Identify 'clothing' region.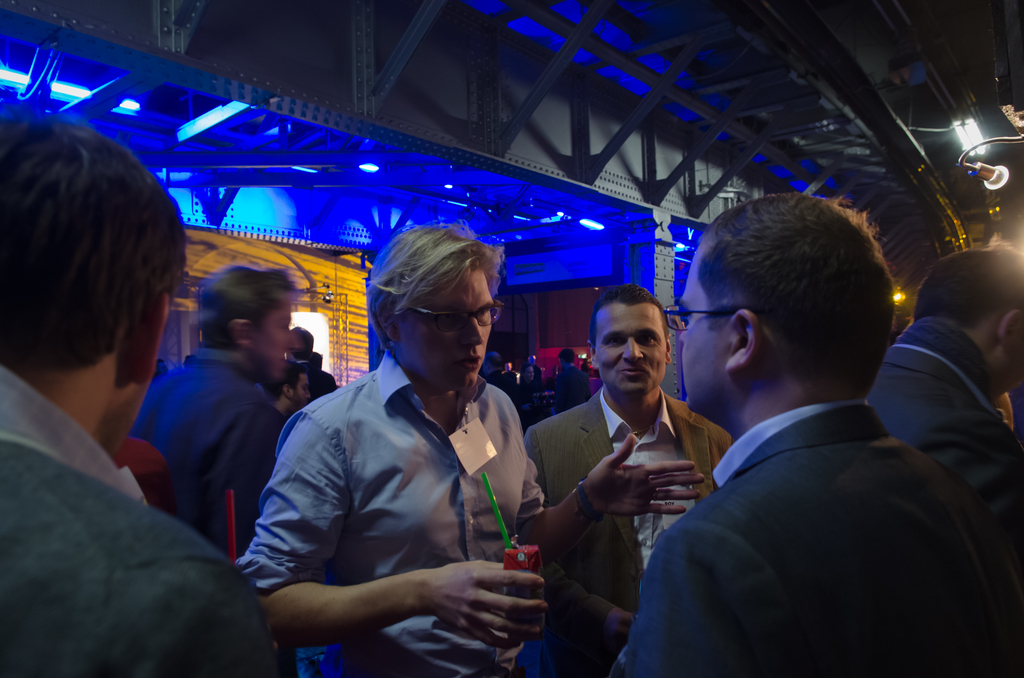
Region: x1=541, y1=363, x2=581, y2=415.
